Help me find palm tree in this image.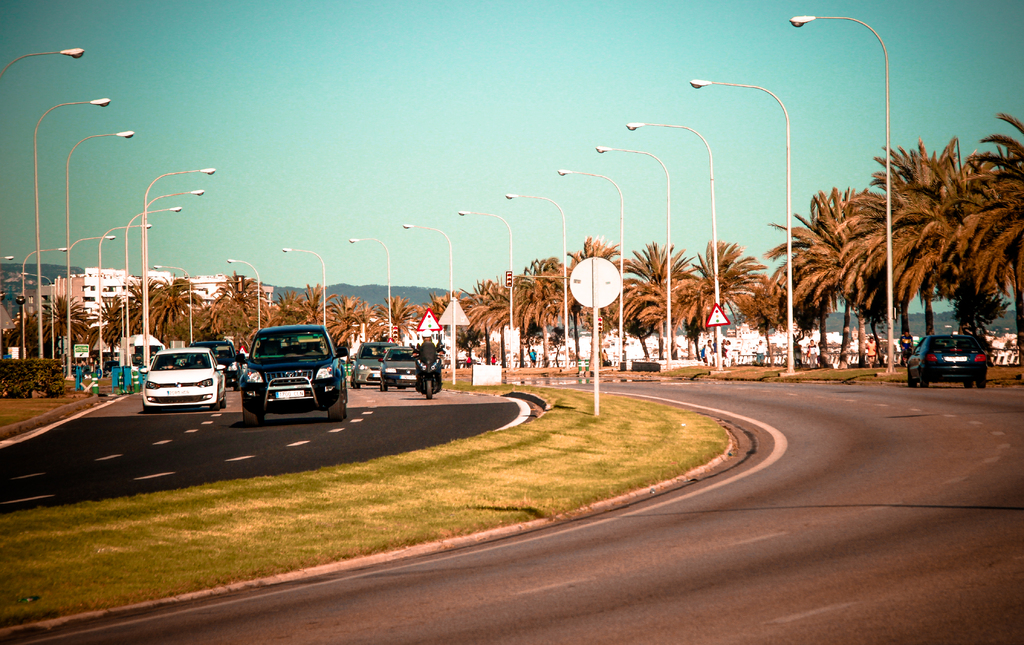
Found it: BBox(276, 289, 339, 325).
